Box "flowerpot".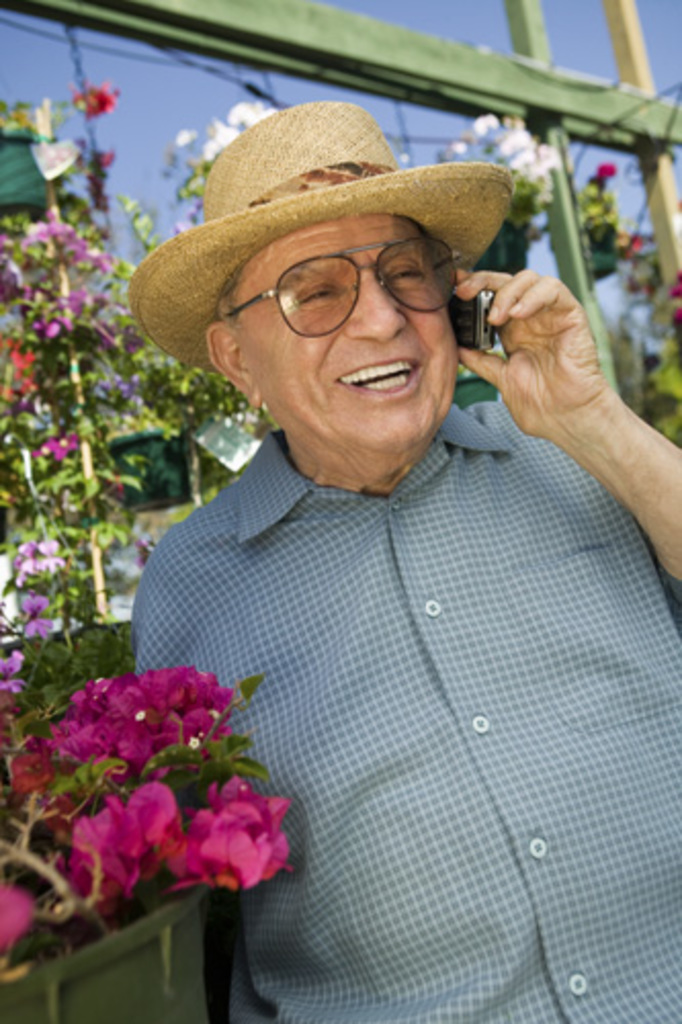
detection(0, 885, 219, 1022).
